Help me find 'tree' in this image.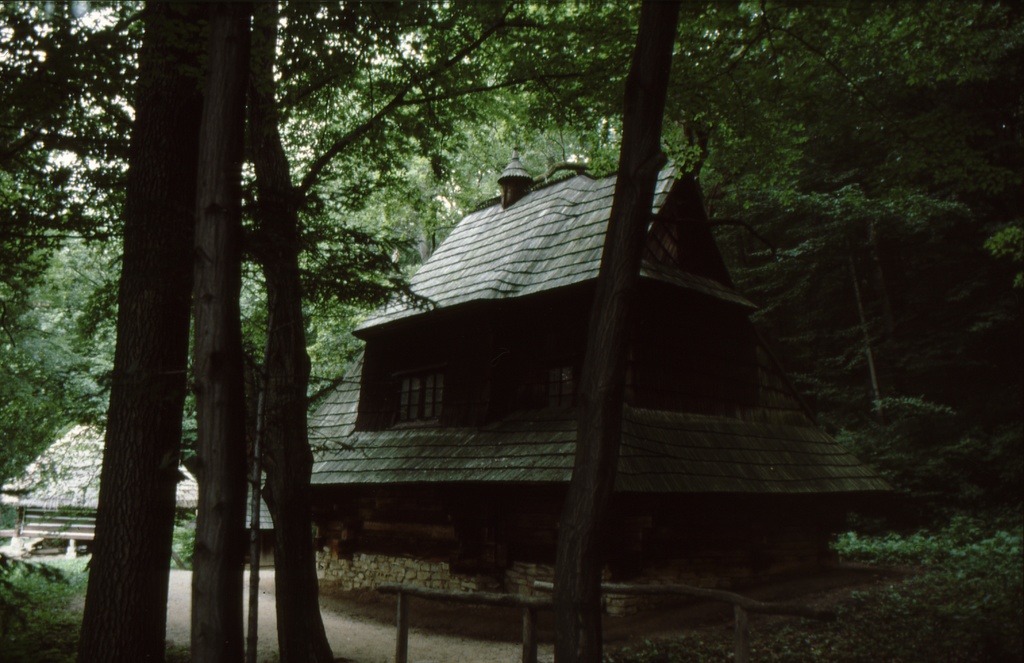
Found it: bbox(48, 24, 267, 612).
